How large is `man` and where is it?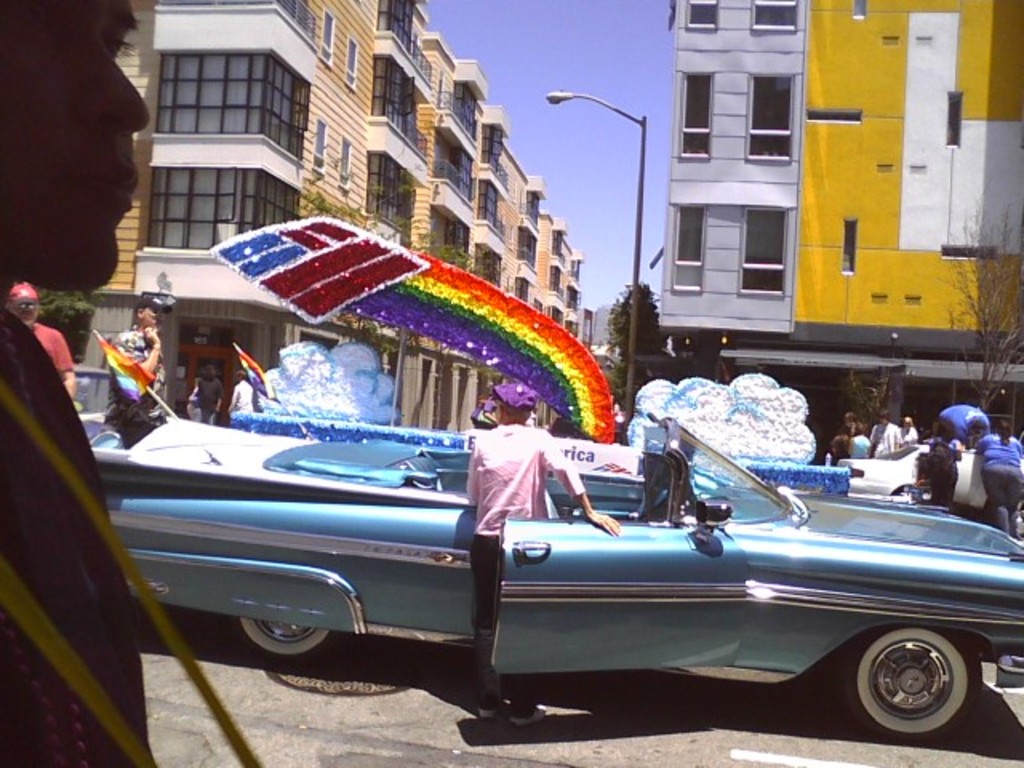
Bounding box: bbox(464, 381, 619, 731).
